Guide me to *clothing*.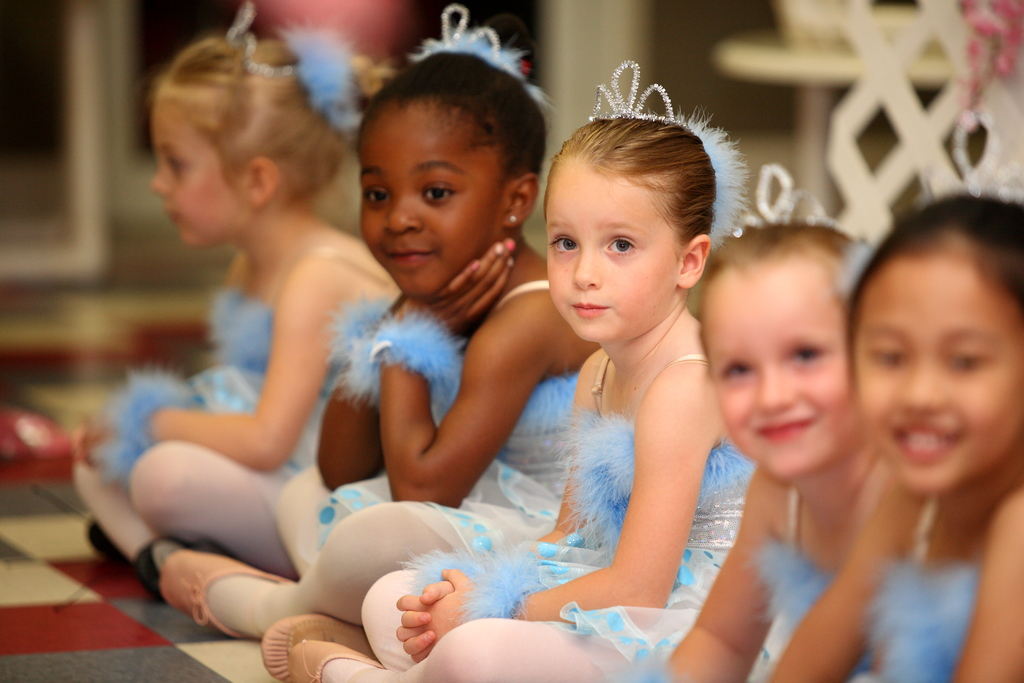
Guidance: BBox(353, 348, 760, 682).
